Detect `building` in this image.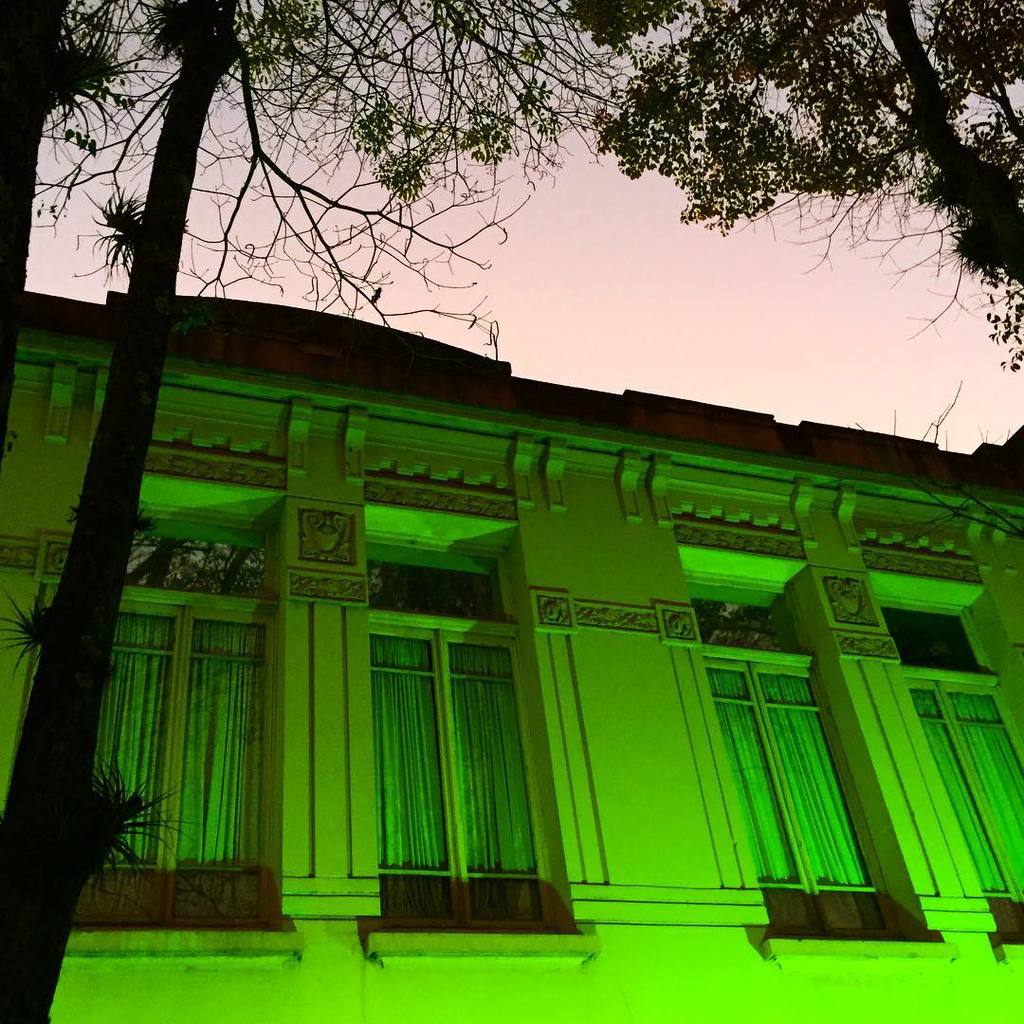
Detection: pyautogui.locateOnScreen(0, 291, 1023, 1023).
